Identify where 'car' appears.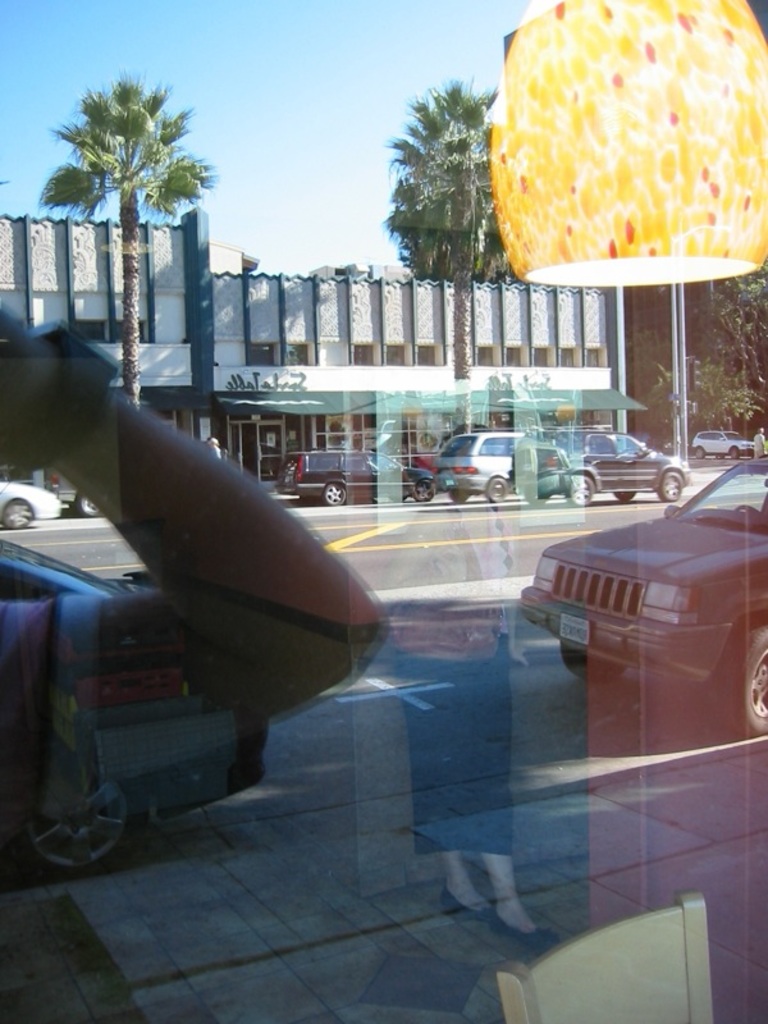
Appears at bbox=[507, 425, 690, 502].
